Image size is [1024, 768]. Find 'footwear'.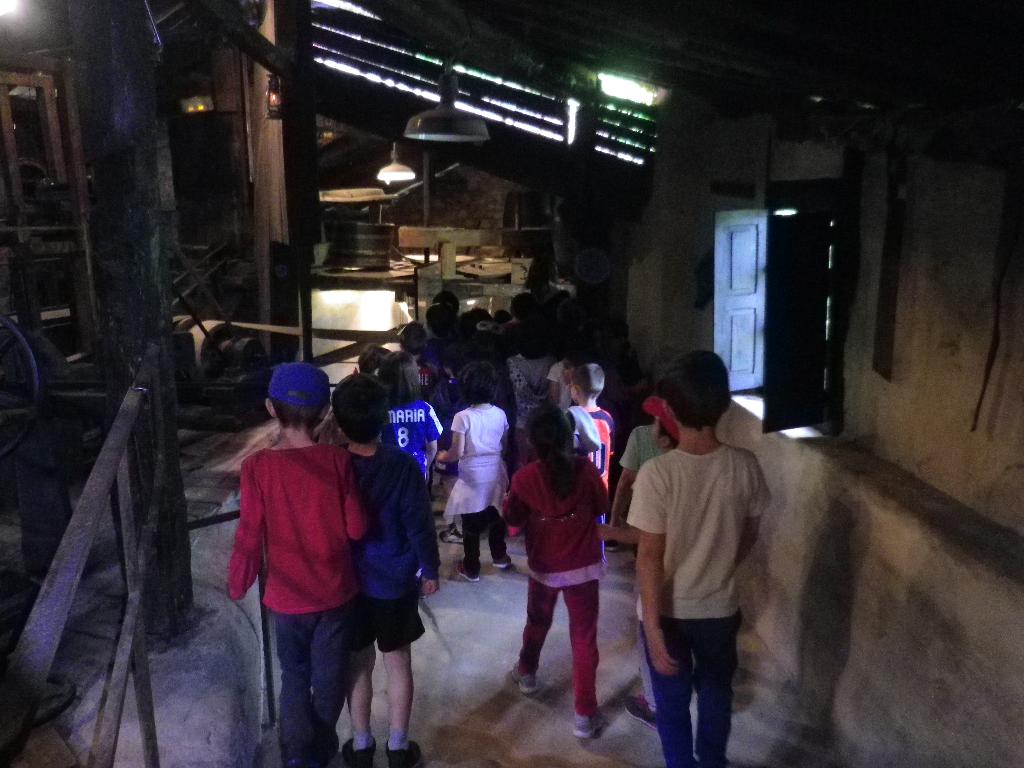
(437,527,464,545).
